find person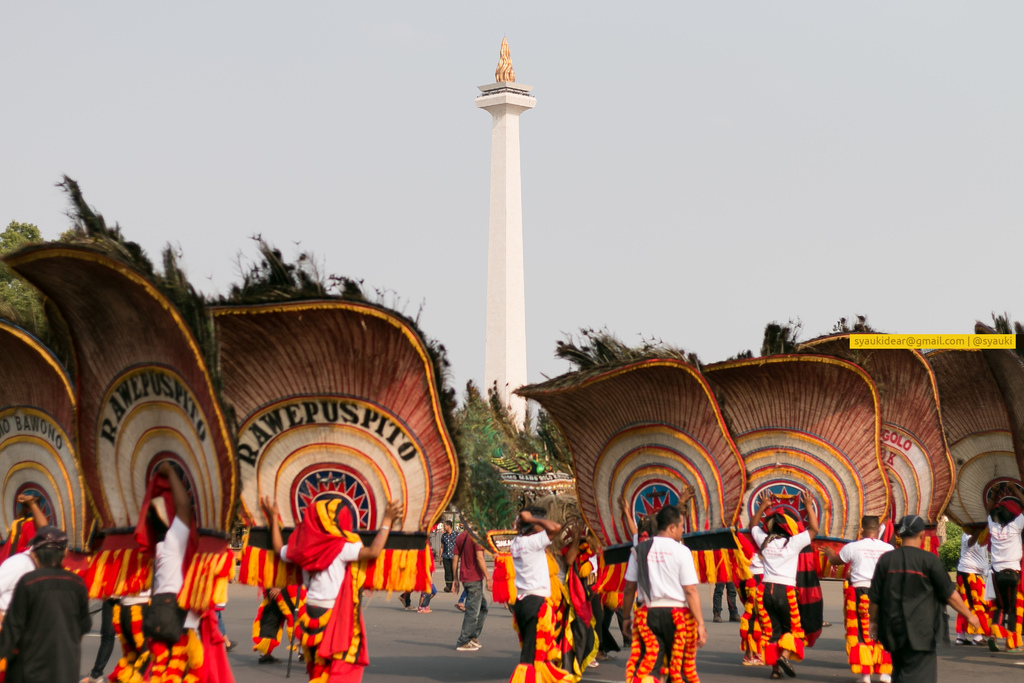
detection(440, 524, 463, 591)
